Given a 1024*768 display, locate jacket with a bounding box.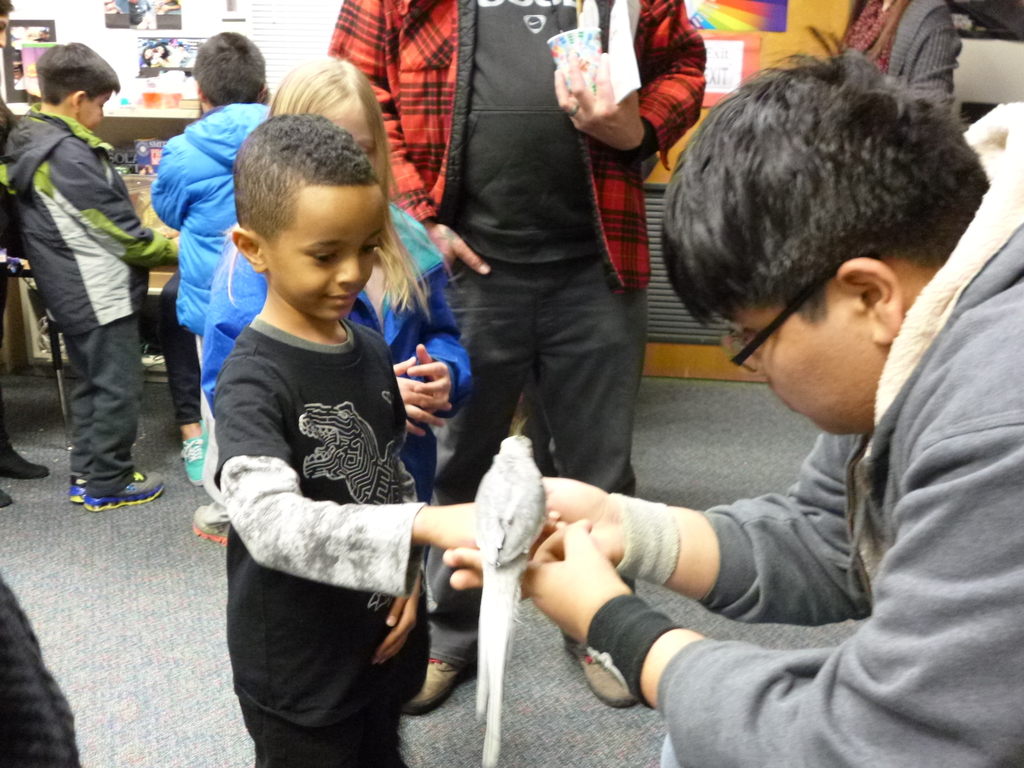
Located: <region>188, 200, 472, 505</region>.
